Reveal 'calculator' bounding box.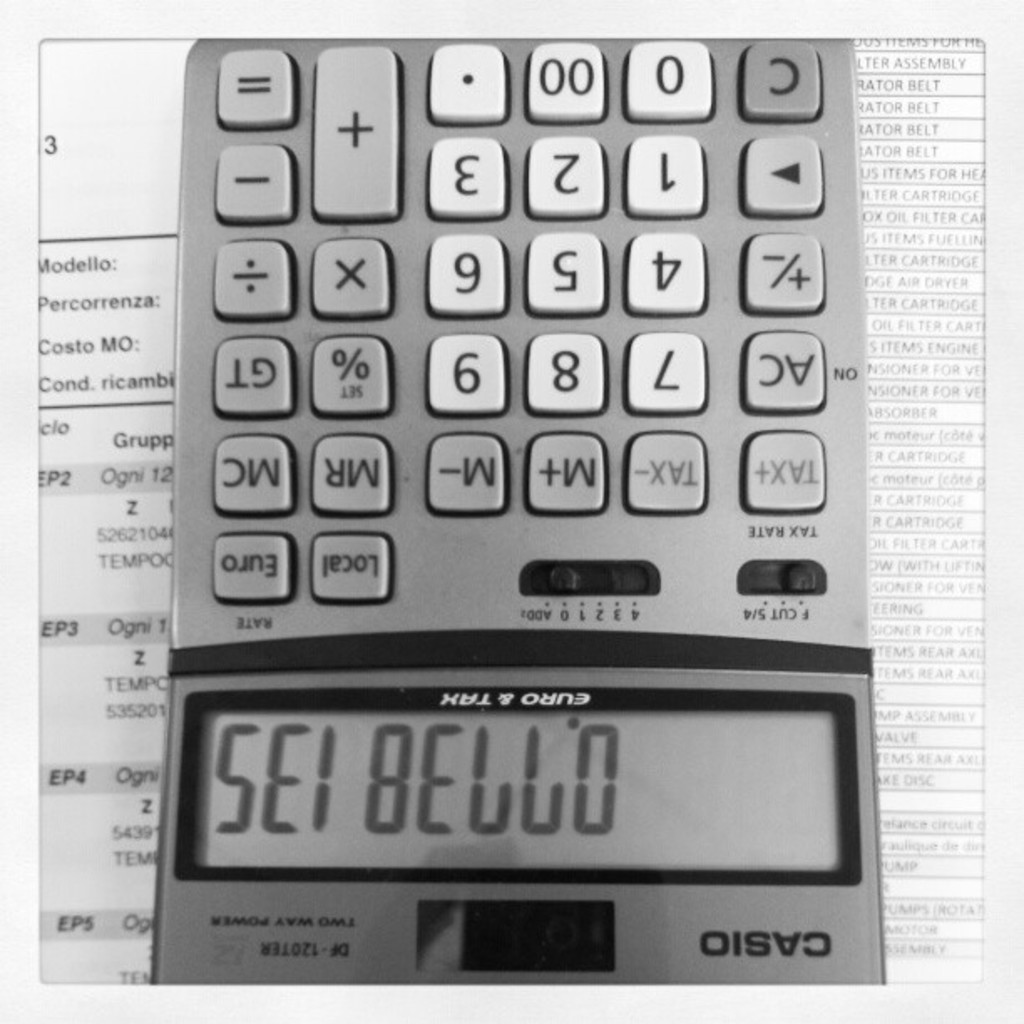
Revealed: pyautogui.locateOnScreen(152, 28, 893, 1004).
